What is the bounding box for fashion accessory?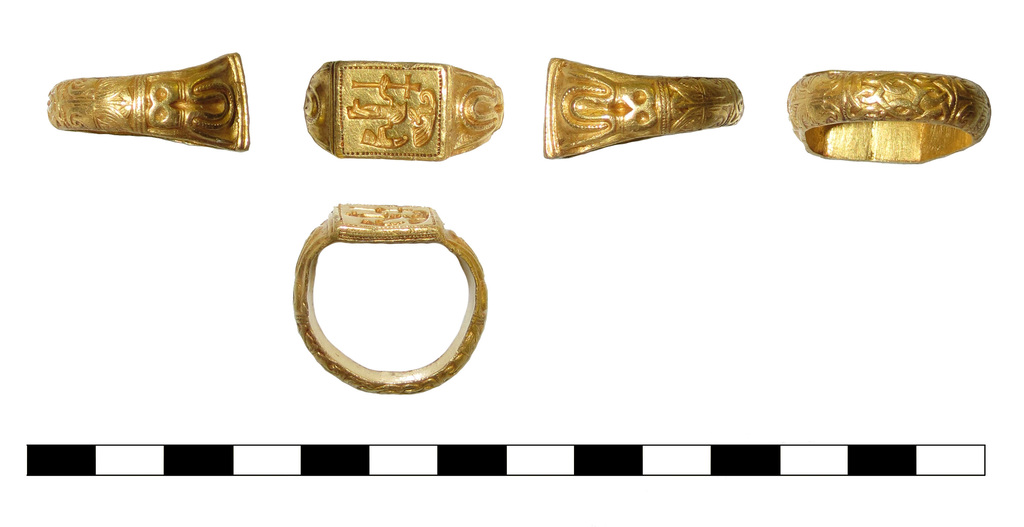
locate(307, 60, 503, 166).
